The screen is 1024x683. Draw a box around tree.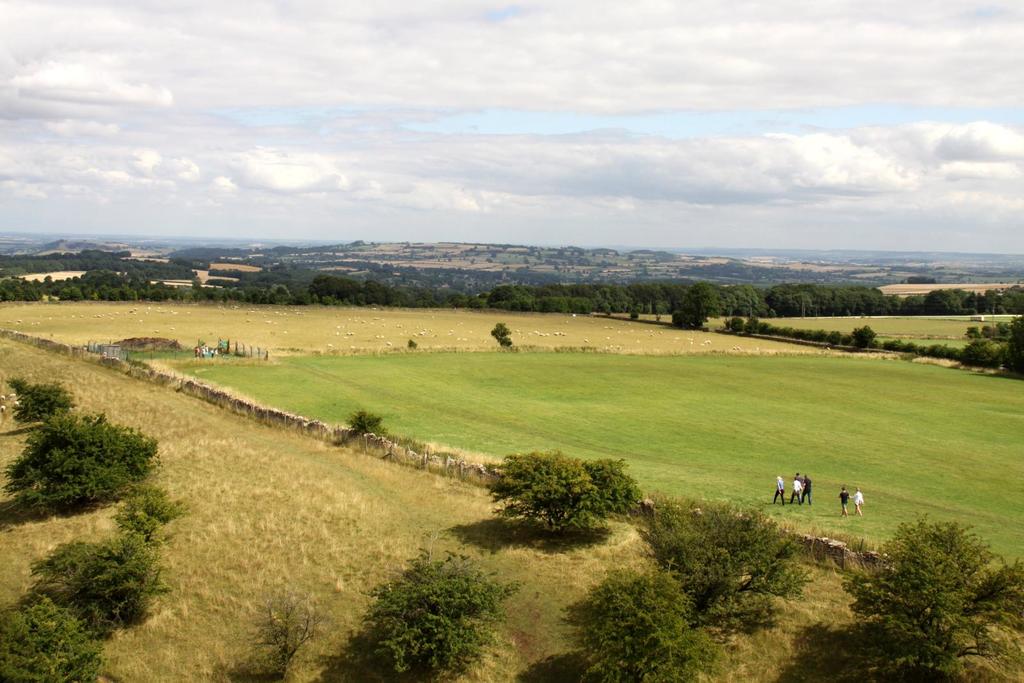
581, 488, 819, 682.
